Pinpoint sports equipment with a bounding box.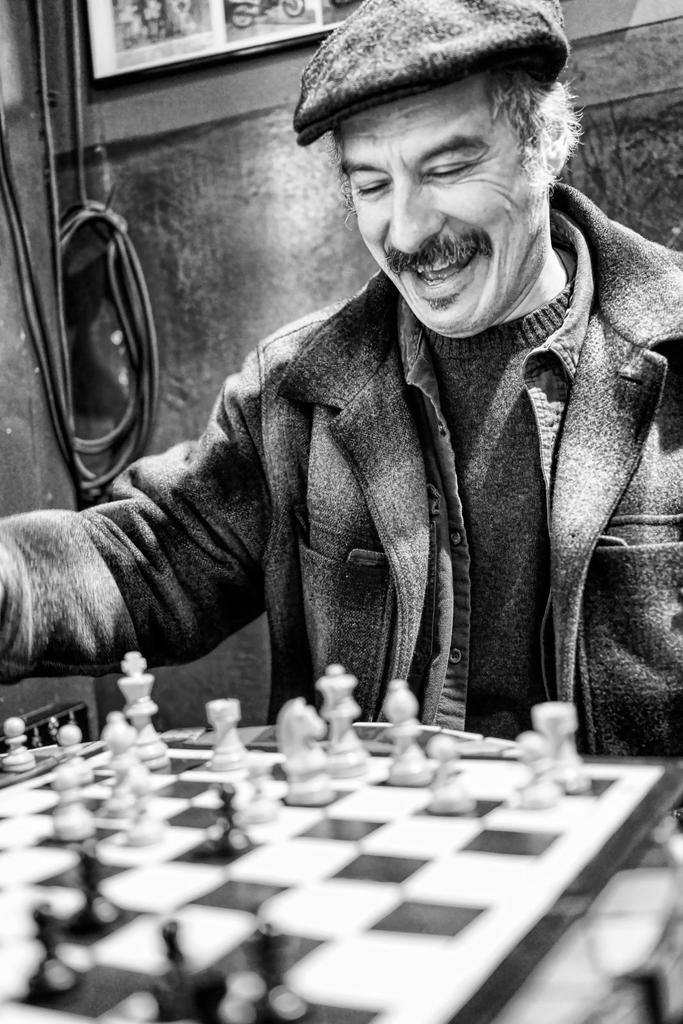
[x1=383, y1=678, x2=428, y2=786].
